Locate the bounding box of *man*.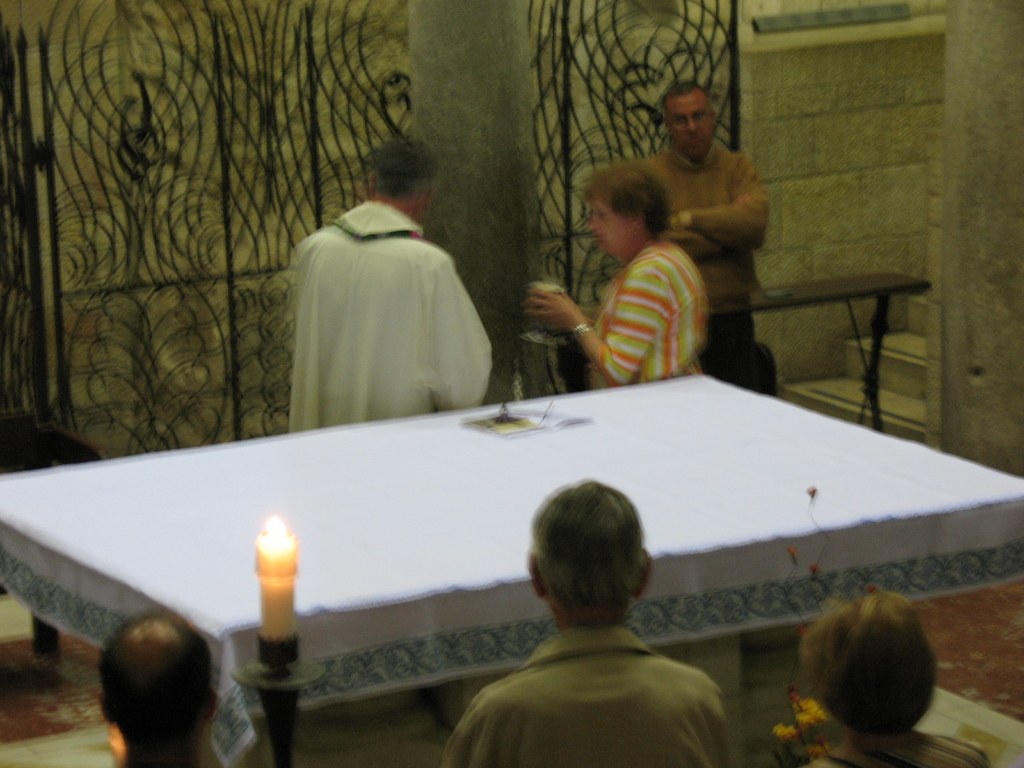
Bounding box: <region>289, 143, 493, 436</region>.
